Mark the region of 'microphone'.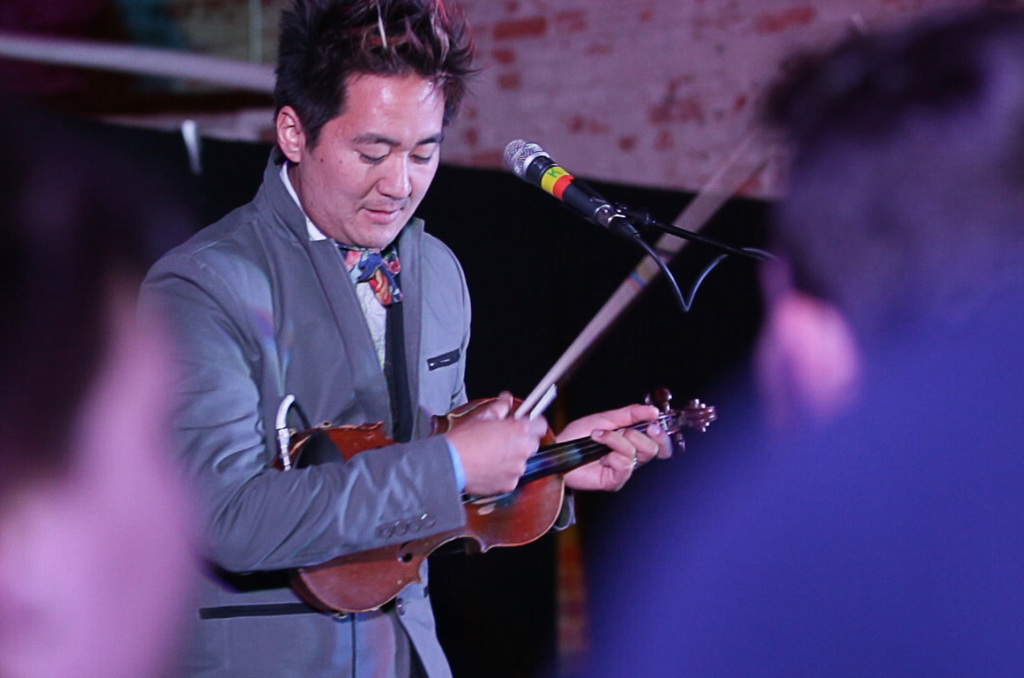
Region: left=498, top=137, right=642, bottom=246.
